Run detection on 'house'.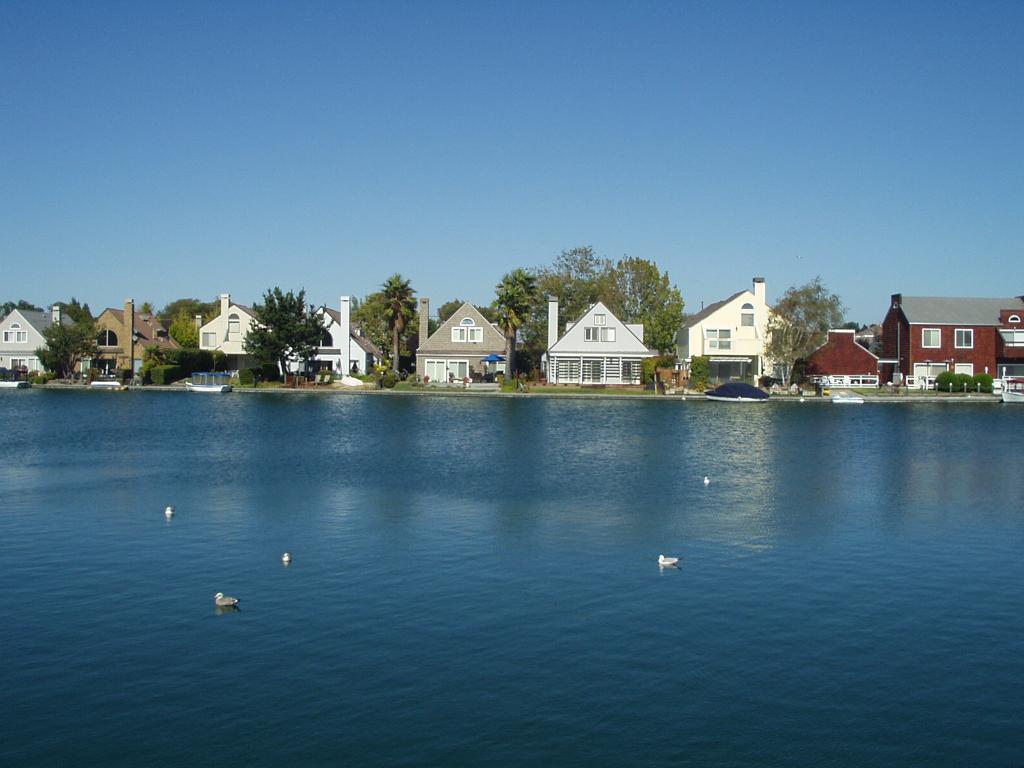
Result: BBox(65, 296, 181, 385).
